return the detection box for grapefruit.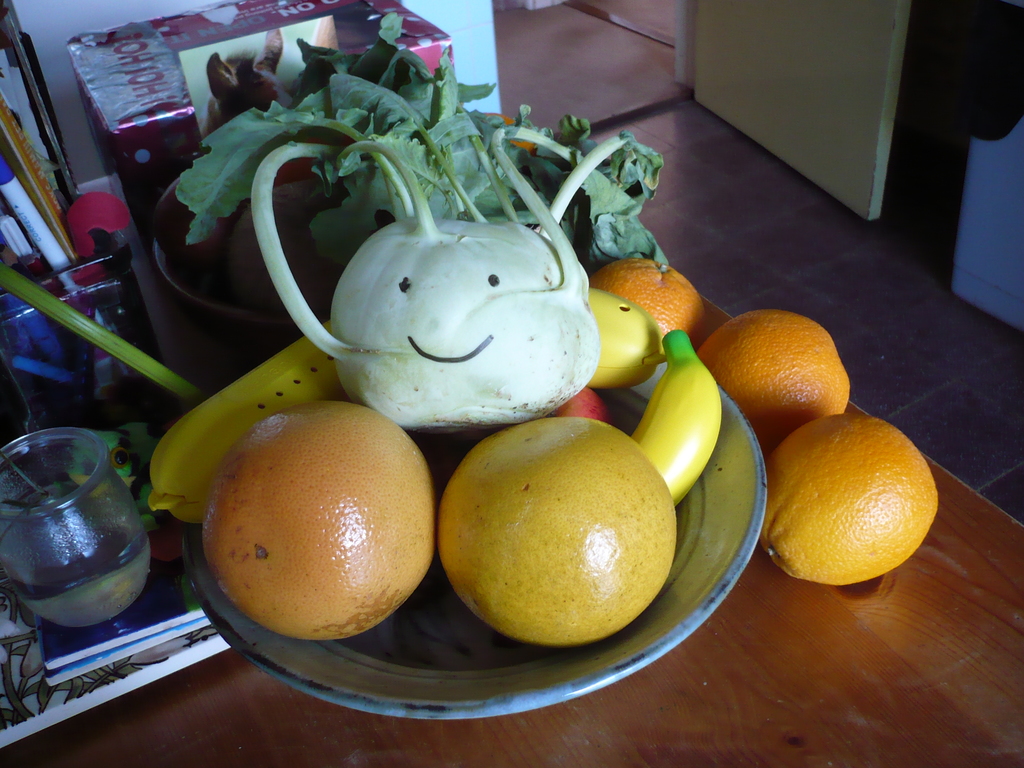
rect(694, 307, 850, 457).
